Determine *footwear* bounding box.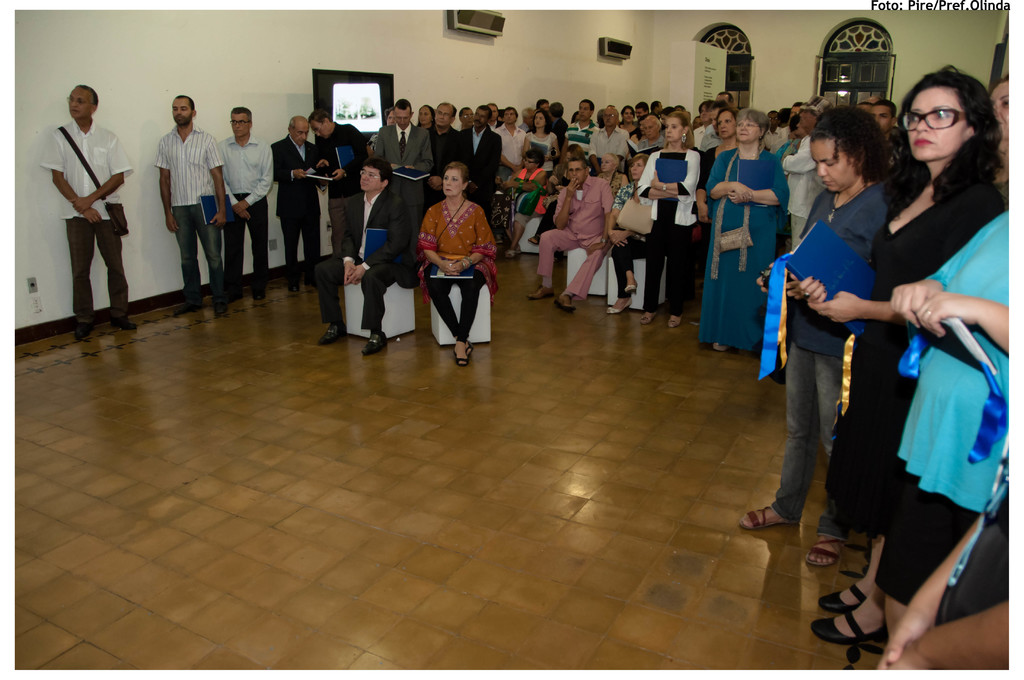
Determined: (251, 282, 266, 296).
